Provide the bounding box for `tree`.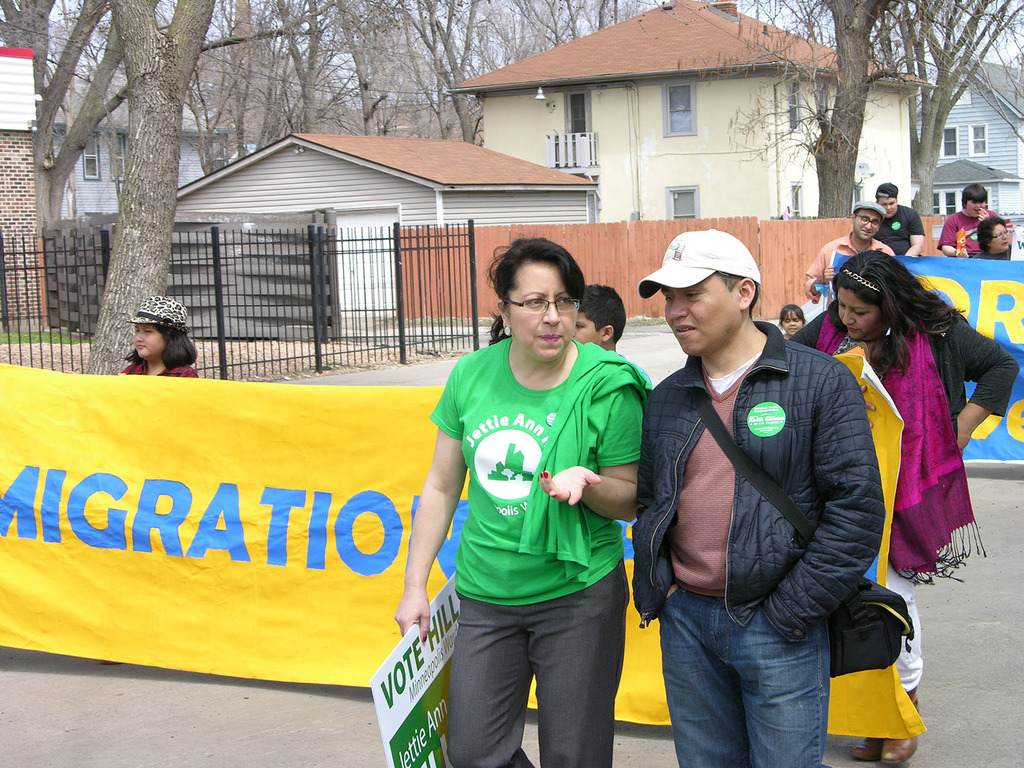
region(0, 0, 128, 275).
